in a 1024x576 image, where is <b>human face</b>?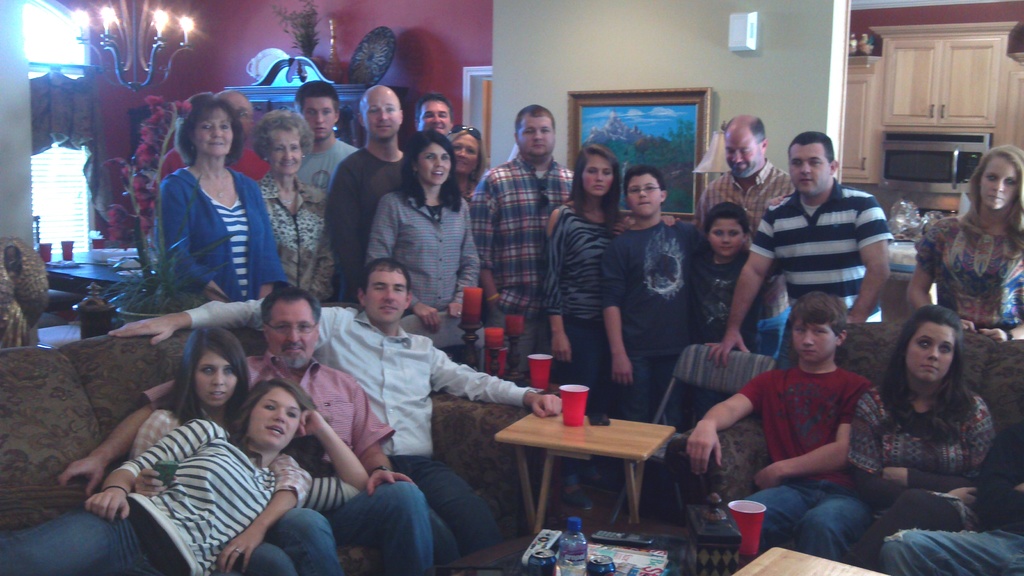
bbox(270, 129, 301, 170).
